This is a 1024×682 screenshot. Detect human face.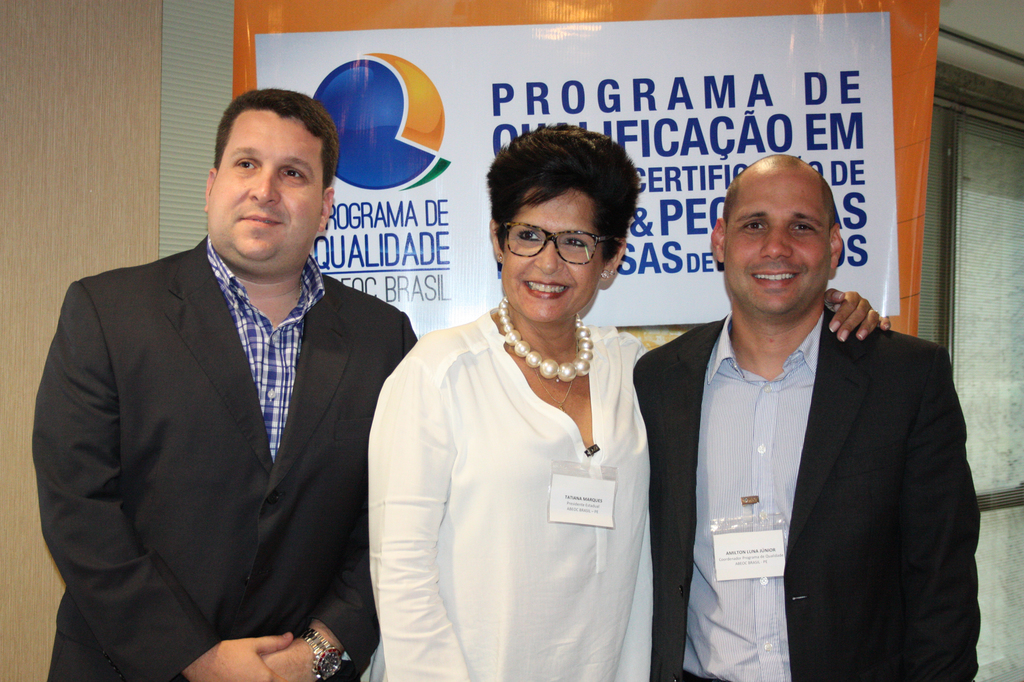
[497,189,602,328].
